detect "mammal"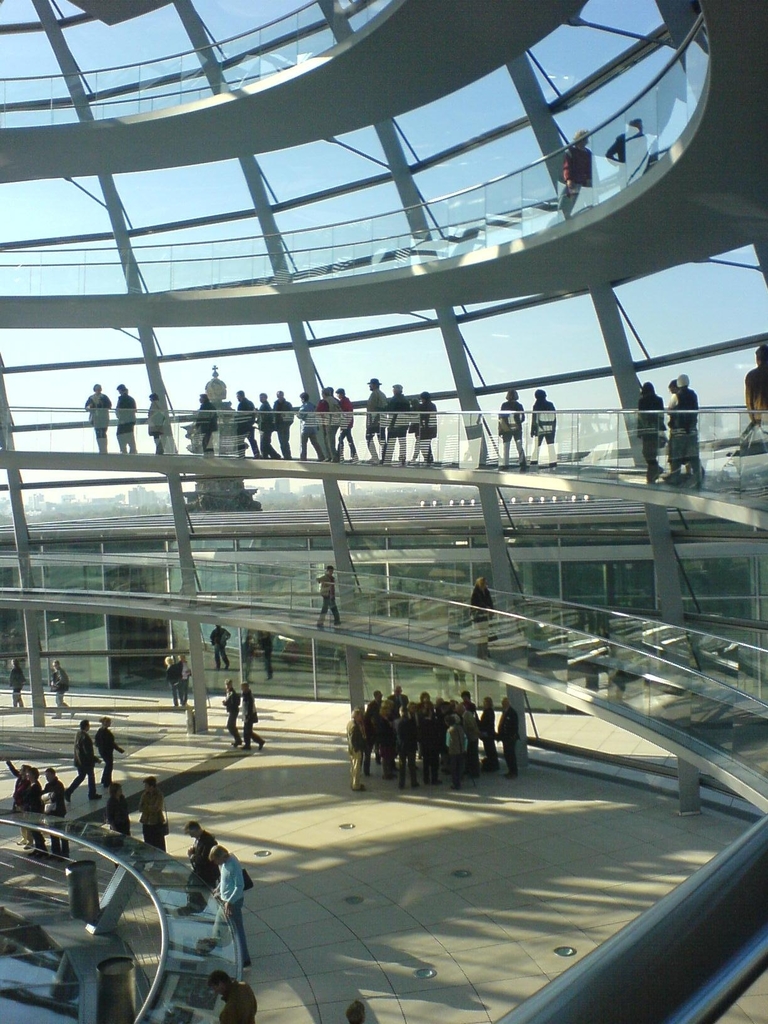
{"left": 217, "top": 680, "right": 243, "bottom": 739}
